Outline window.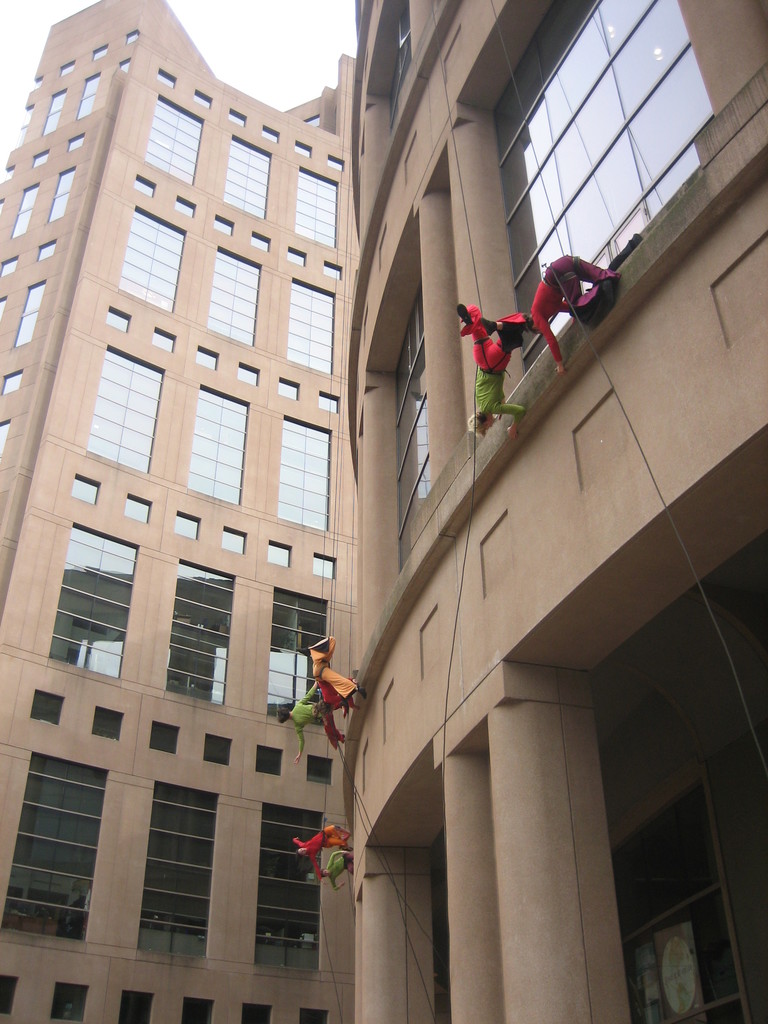
Outline: bbox=(259, 804, 323, 974).
